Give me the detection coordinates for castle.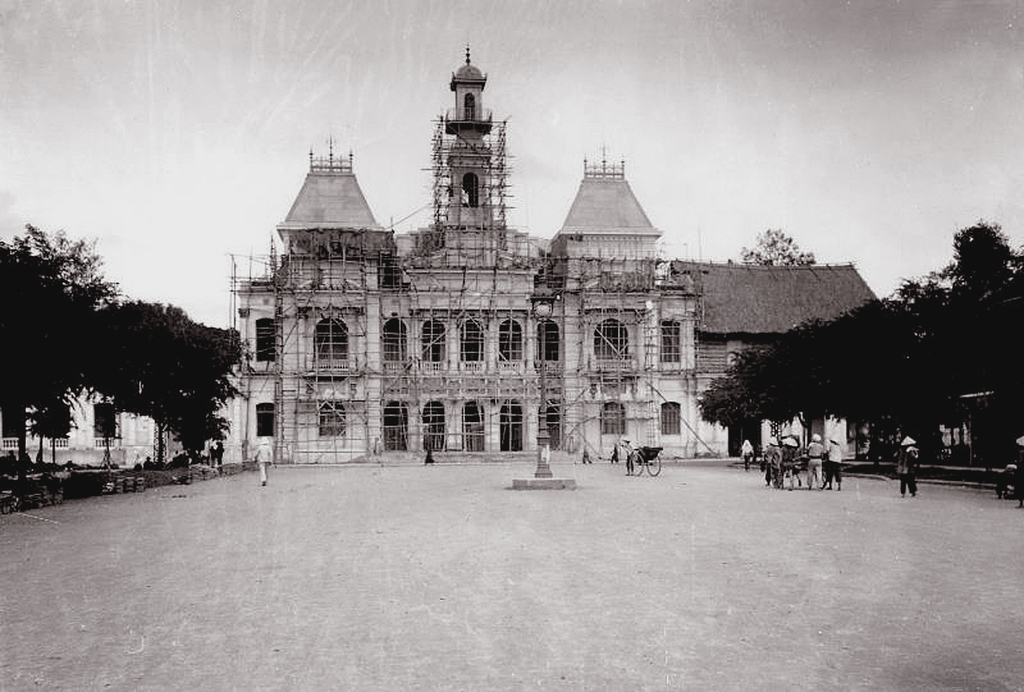
l=194, t=42, r=892, b=487.
